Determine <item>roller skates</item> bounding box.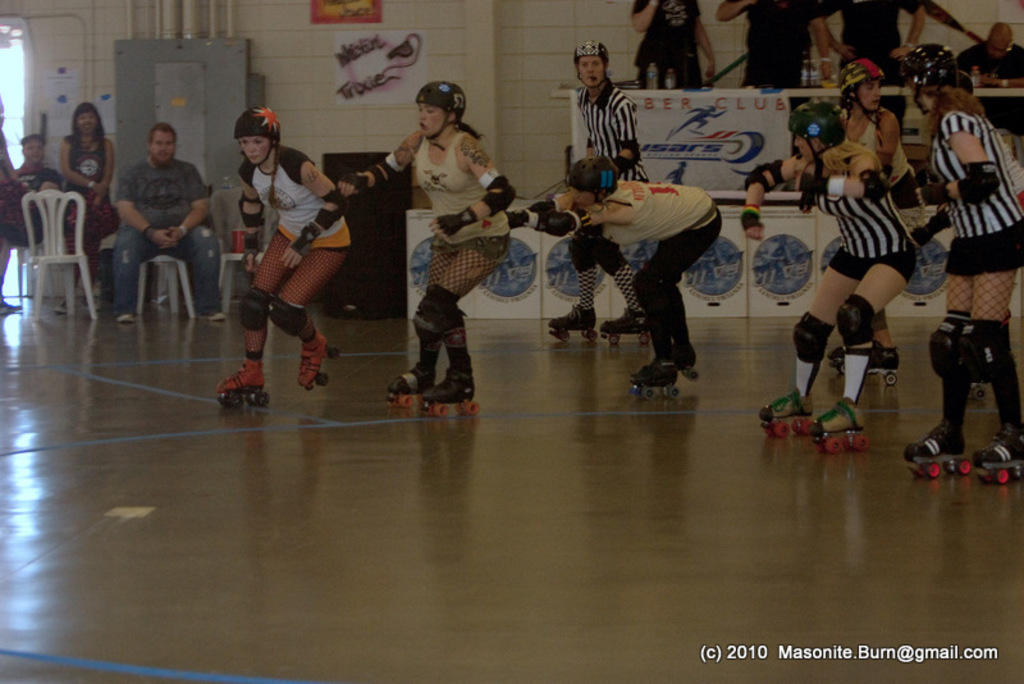
Determined: pyautogui.locateOnScreen(630, 354, 684, 397).
